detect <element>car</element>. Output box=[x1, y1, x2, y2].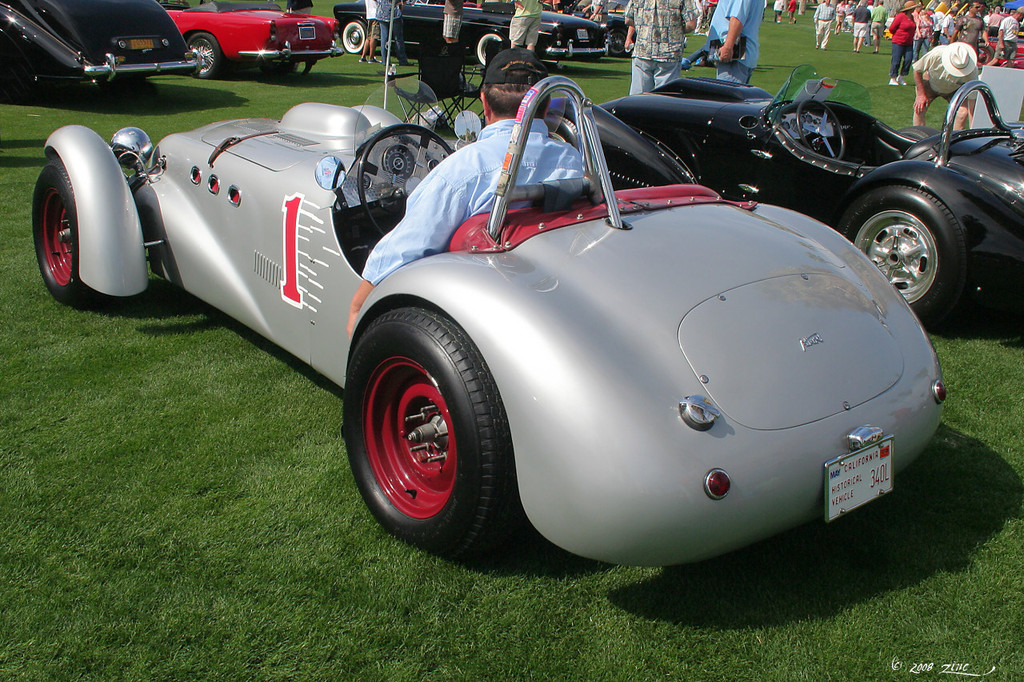
box=[0, 2, 206, 102].
